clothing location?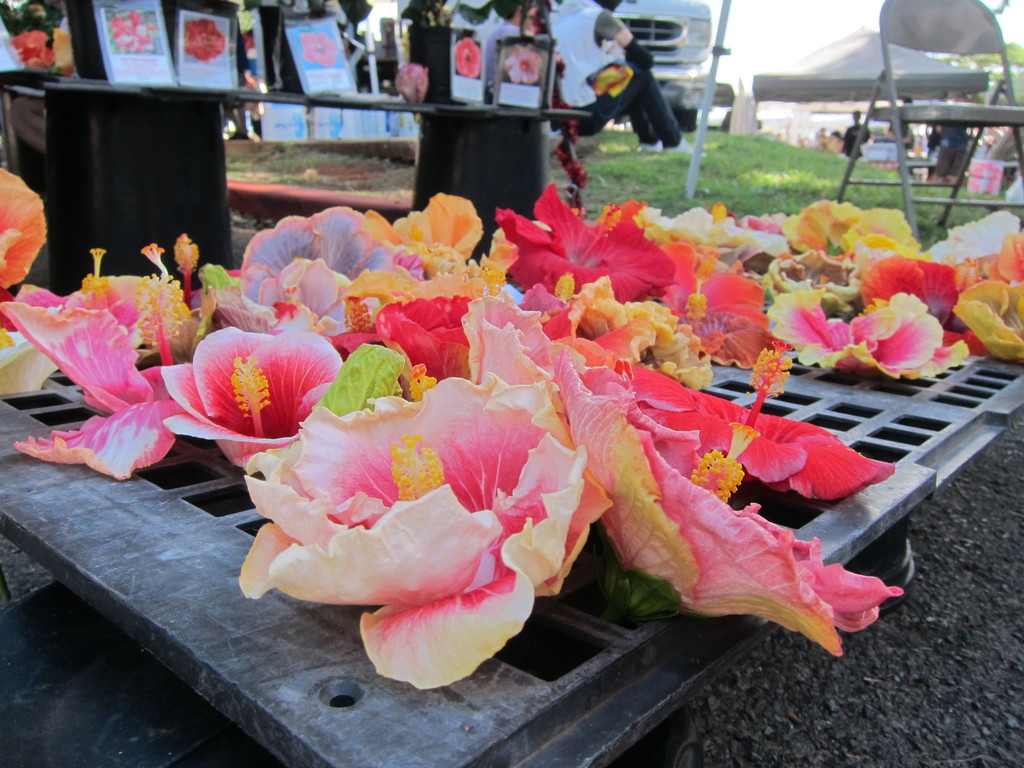
bbox=(479, 18, 540, 102)
